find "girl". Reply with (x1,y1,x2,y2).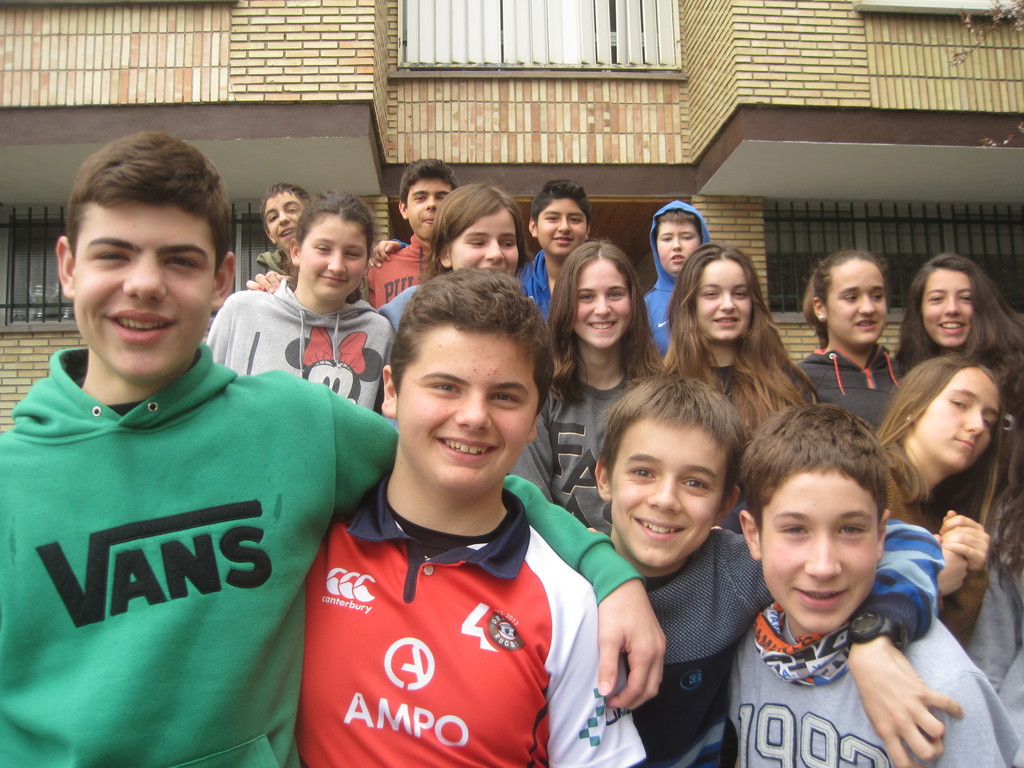
(244,179,531,336).
